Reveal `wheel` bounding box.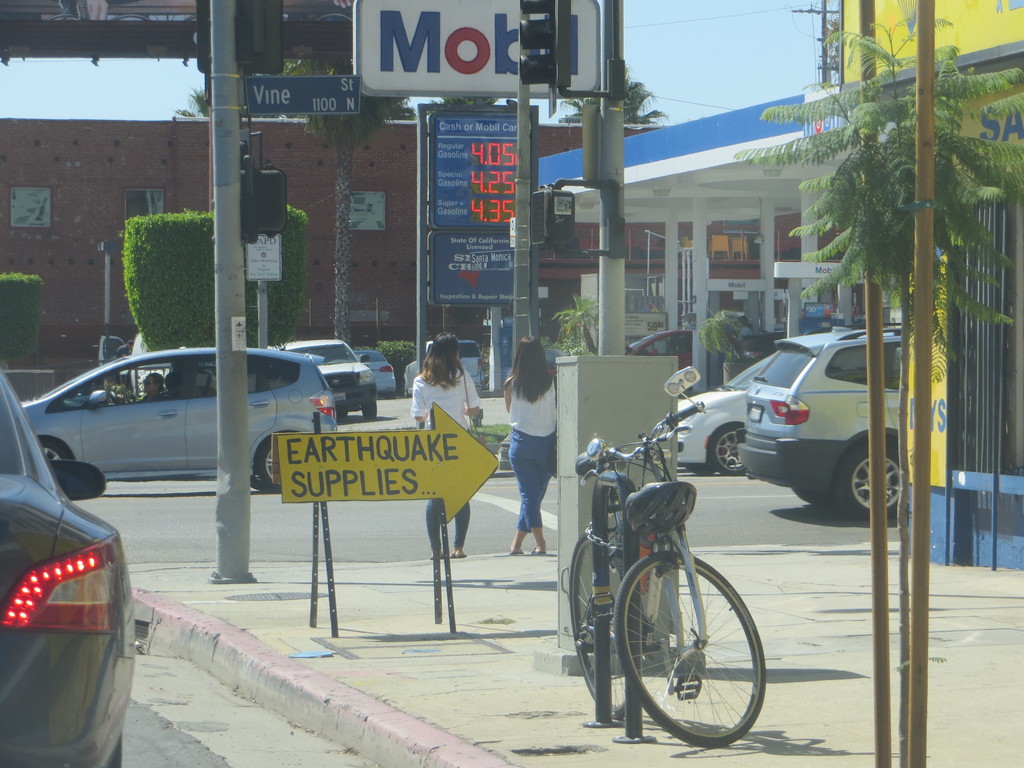
Revealed: region(829, 435, 916, 520).
